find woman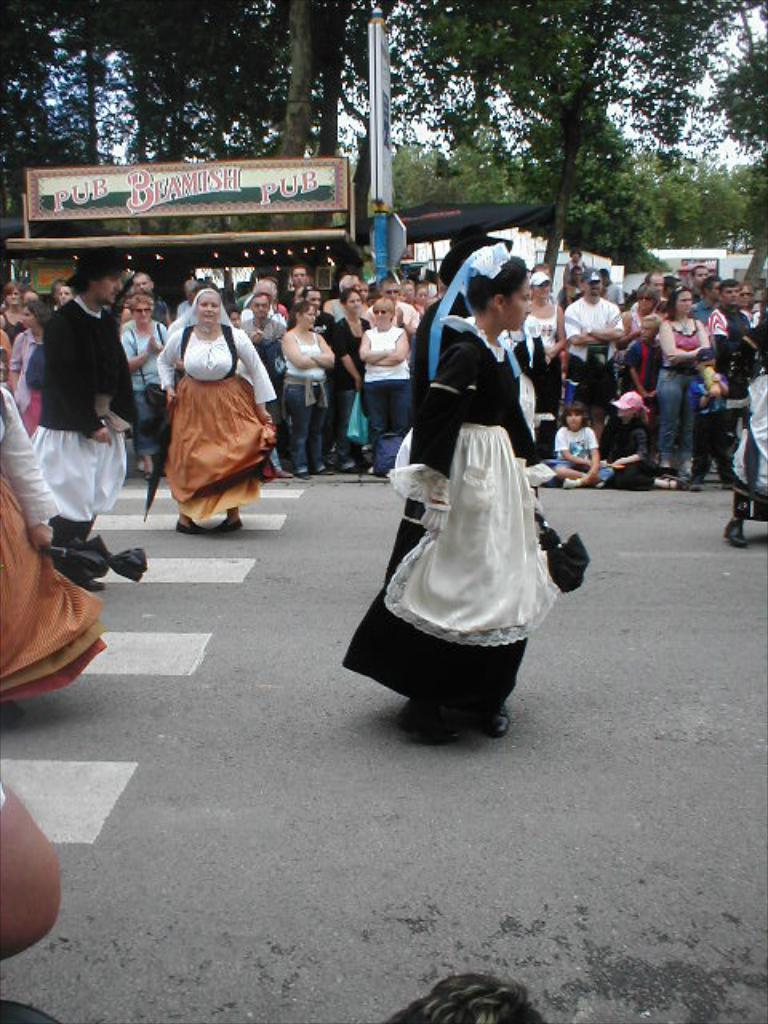
[x1=0, y1=381, x2=104, y2=726]
